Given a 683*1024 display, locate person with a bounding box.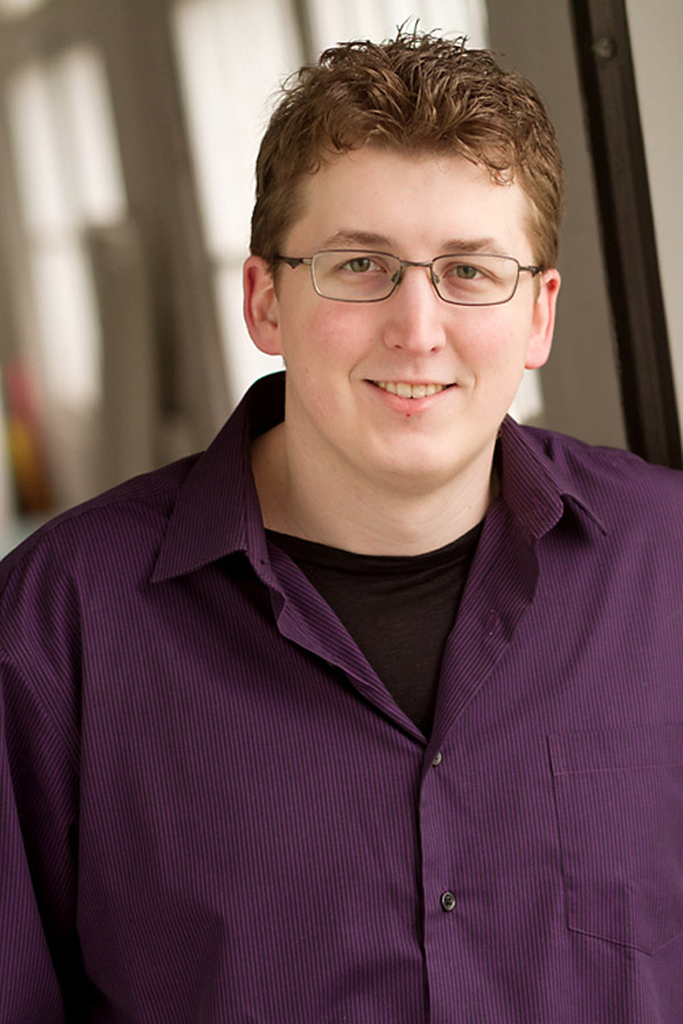
Located: detection(9, 57, 682, 986).
